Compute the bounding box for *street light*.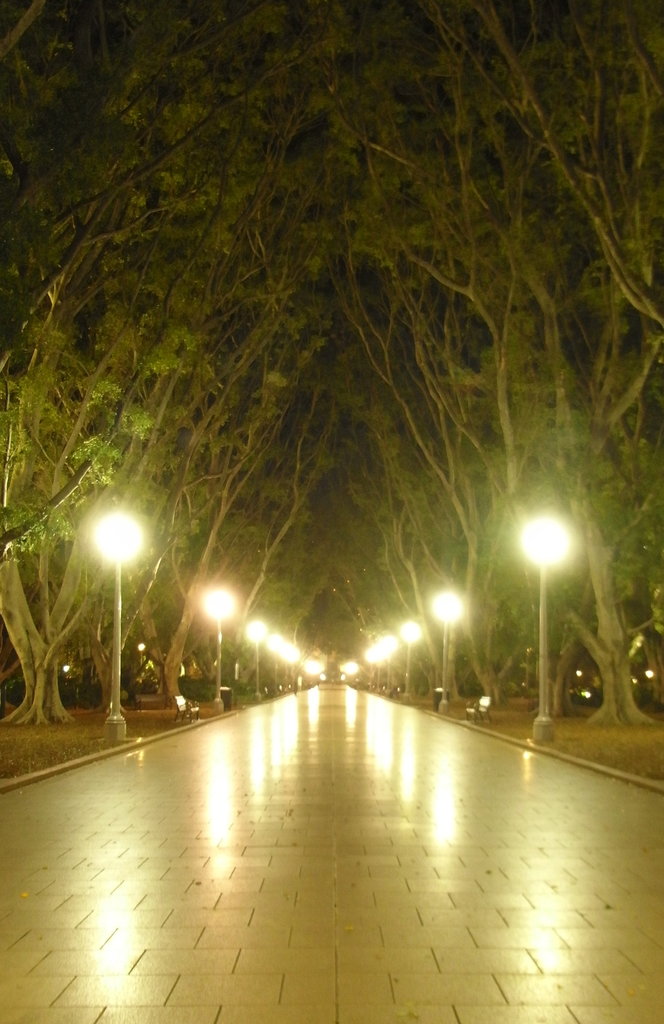
x1=429 y1=587 x2=471 y2=713.
